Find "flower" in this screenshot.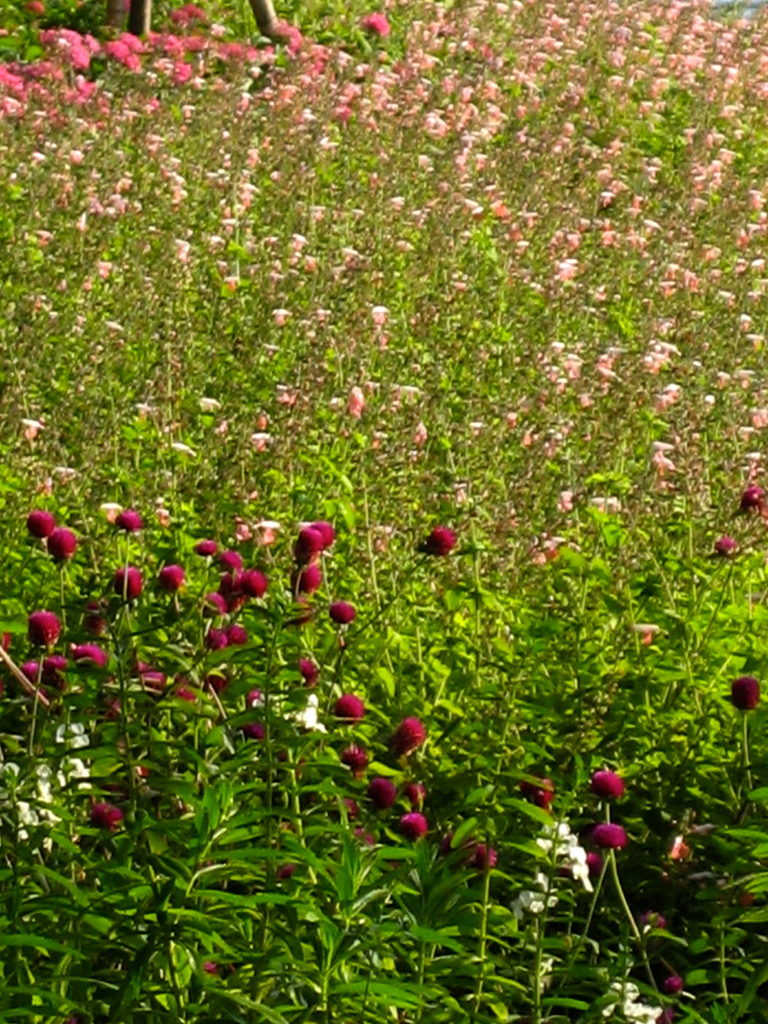
The bounding box for "flower" is {"left": 404, "top": 809, "right": 424, "bottom": 833}.
